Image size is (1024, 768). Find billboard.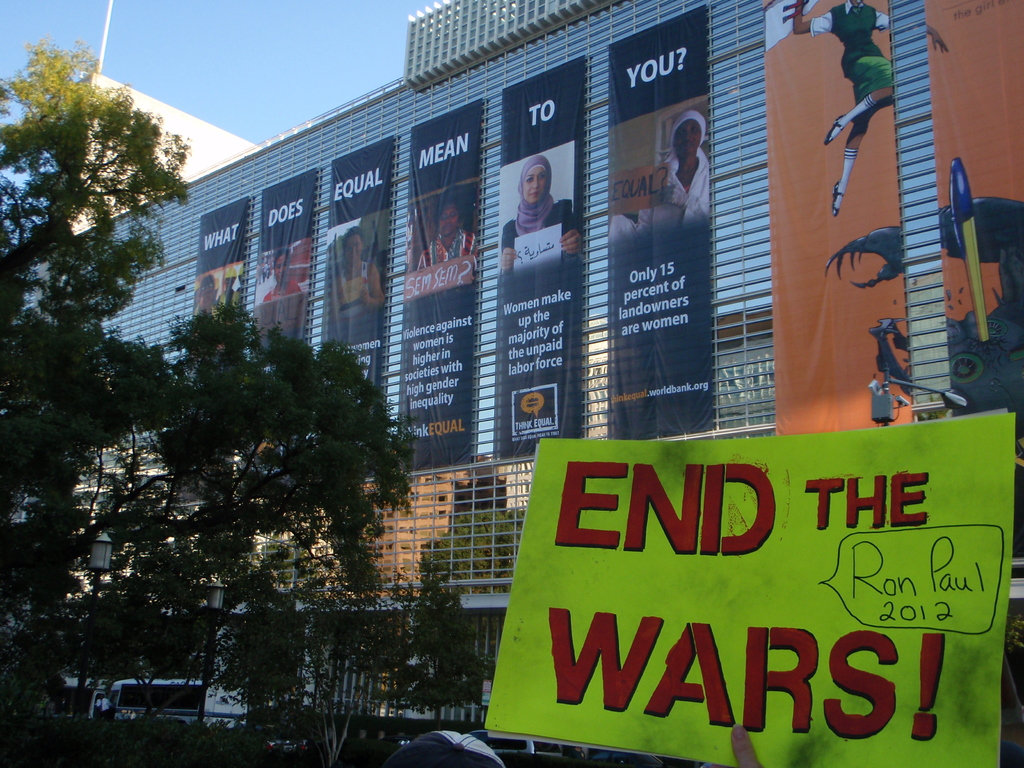
[left=244, top=173, right=314, bottom=437].
